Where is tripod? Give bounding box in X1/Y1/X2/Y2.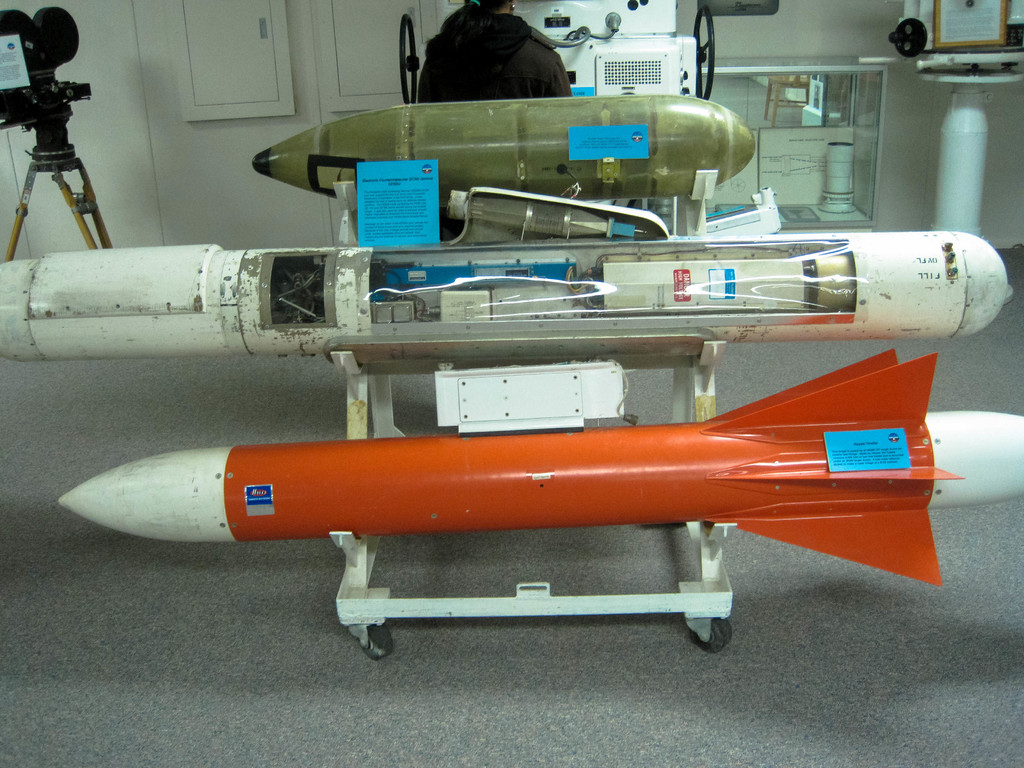
7/118/115/264.
